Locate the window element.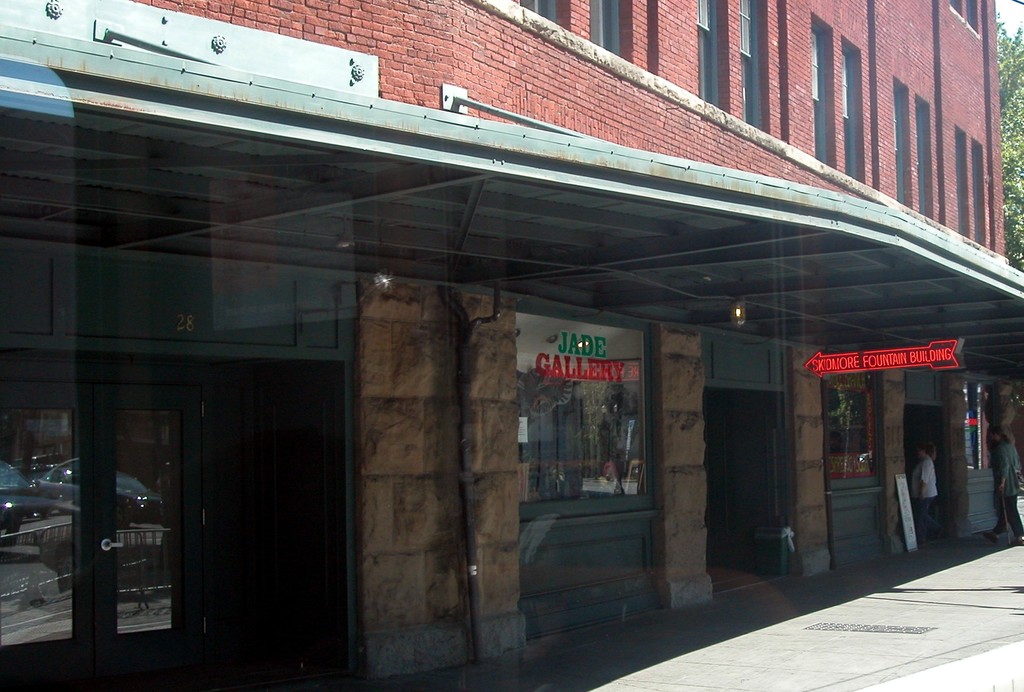
Element bbox: [588, 0, 636, 57].
